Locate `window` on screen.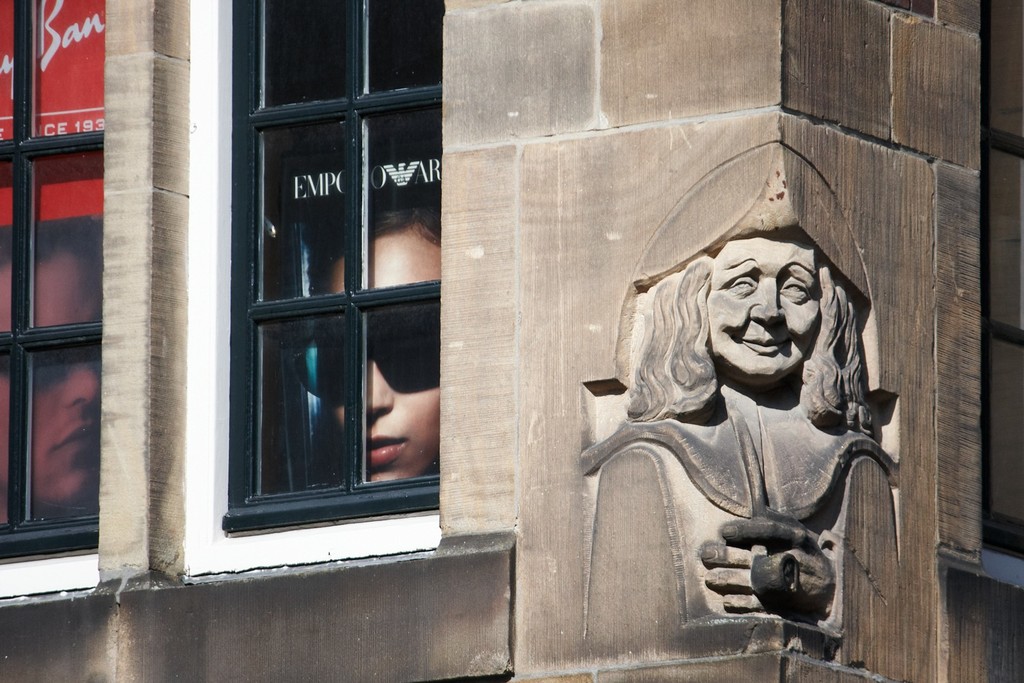
On screen at left=980, top=0, right=1023, bottom=589.
